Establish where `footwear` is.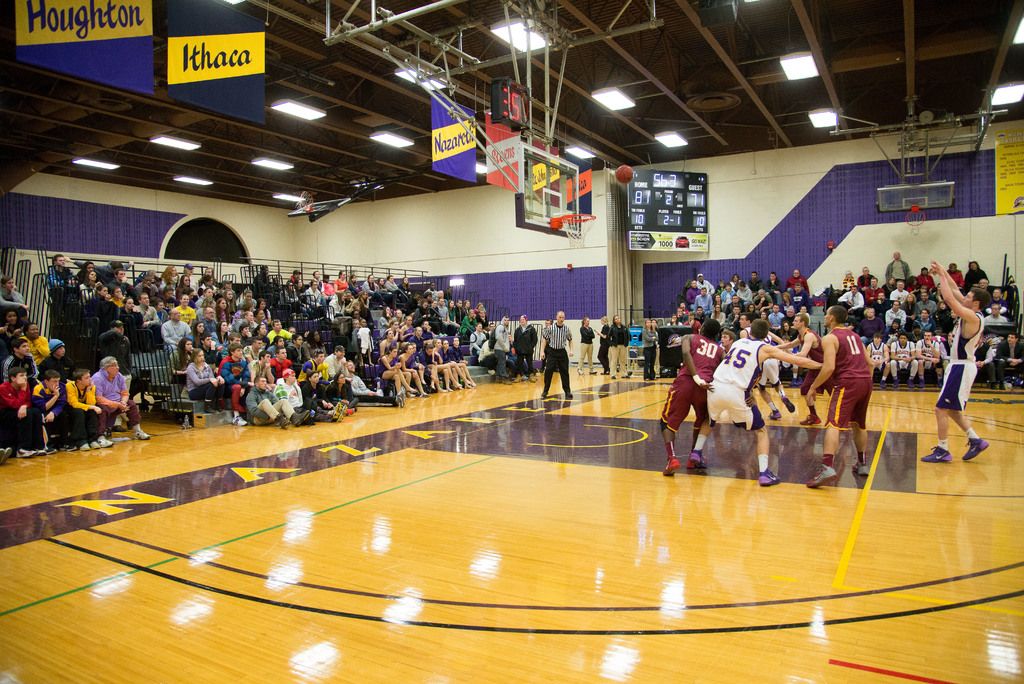
Established at locate(110, 422, 127, 436).
